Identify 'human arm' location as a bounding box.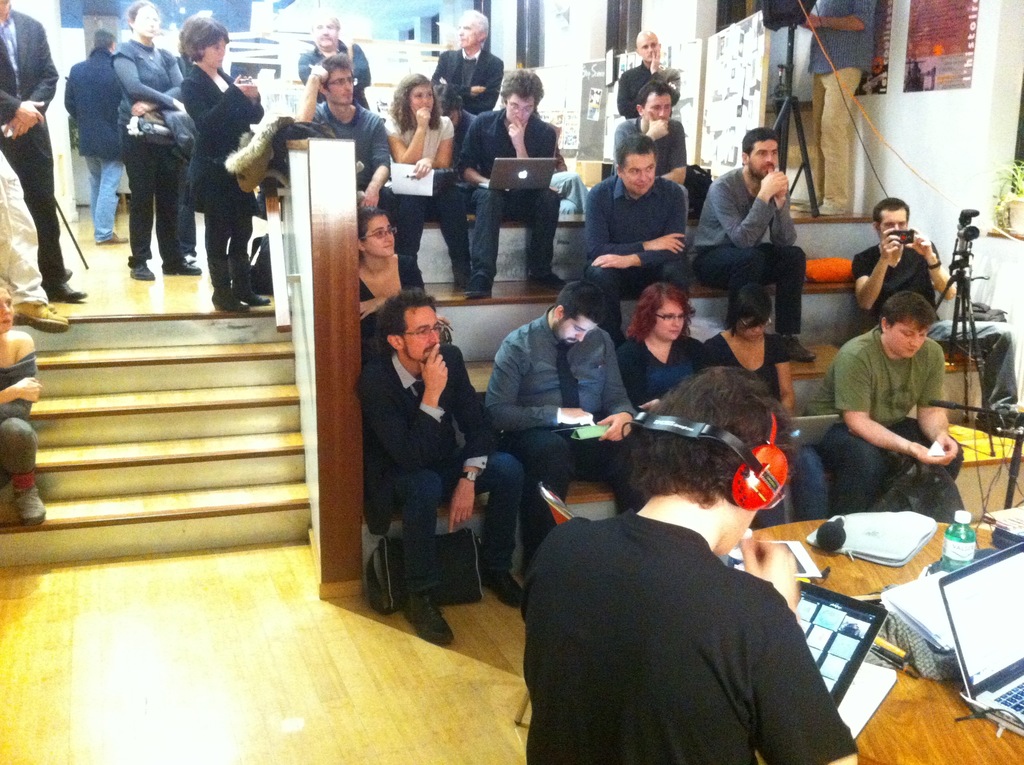
[x1=432, y1=40, x2=490, y2=92].
